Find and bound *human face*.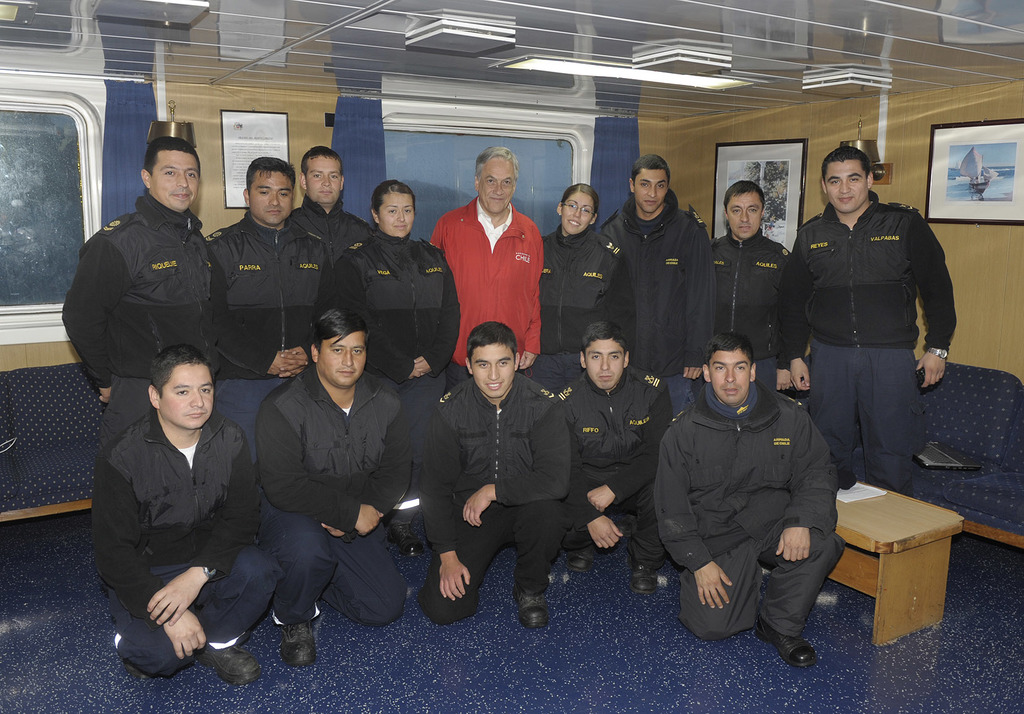
Bound: (582,339,627,393).
